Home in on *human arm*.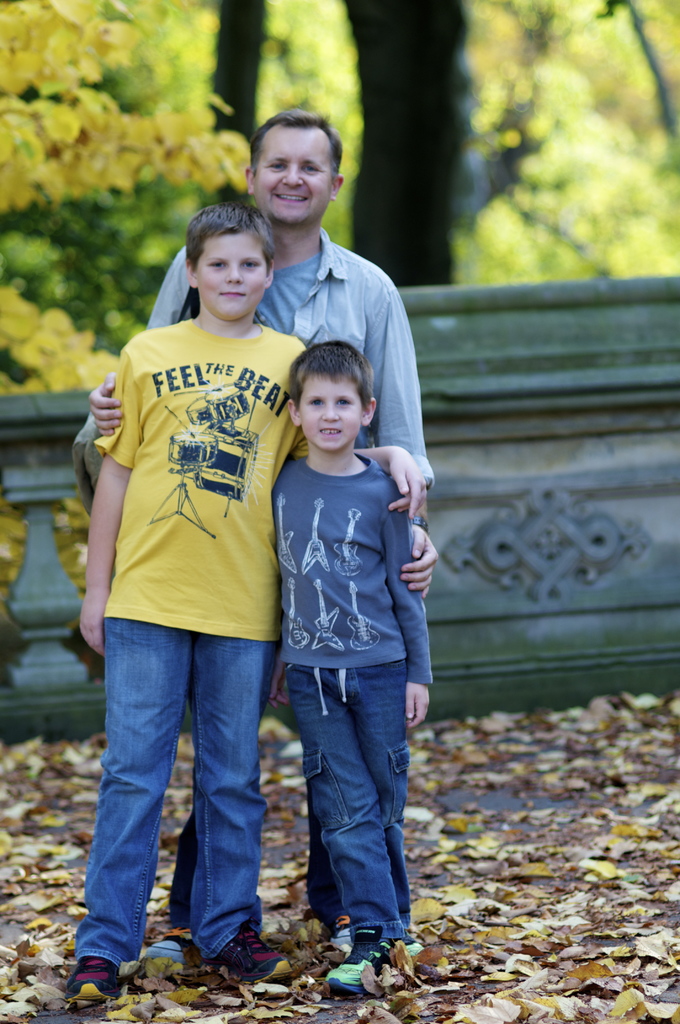
Homed in at box=[91, 370, 129, 435].
